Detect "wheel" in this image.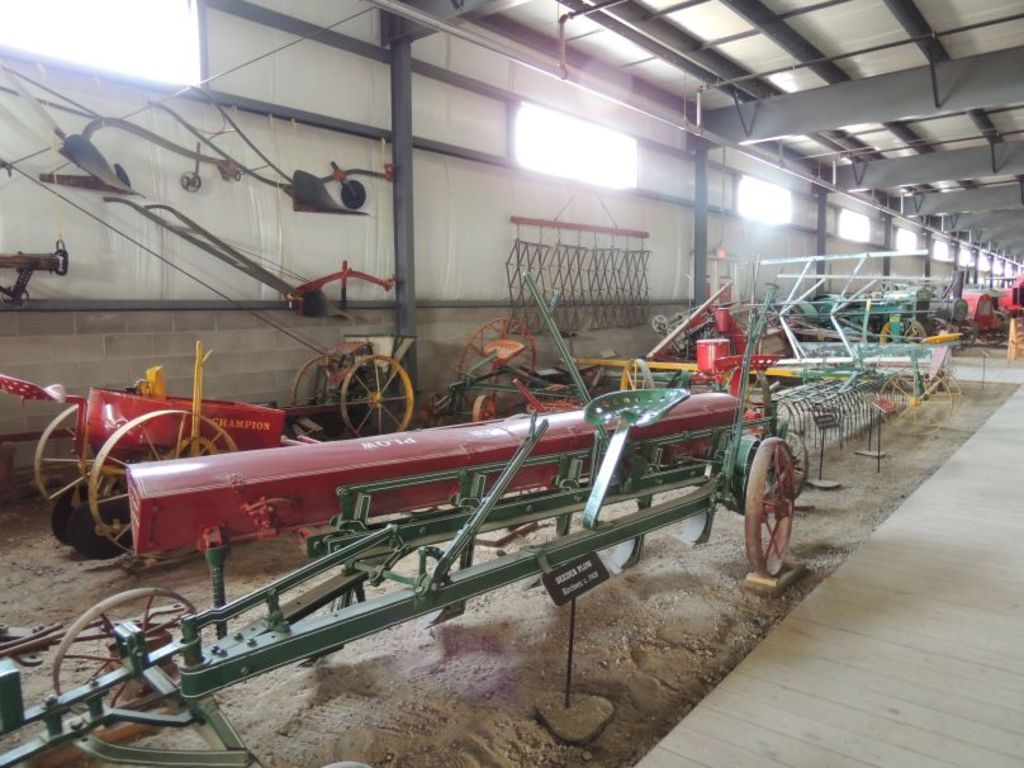
Detection: 744/438/790/579.
